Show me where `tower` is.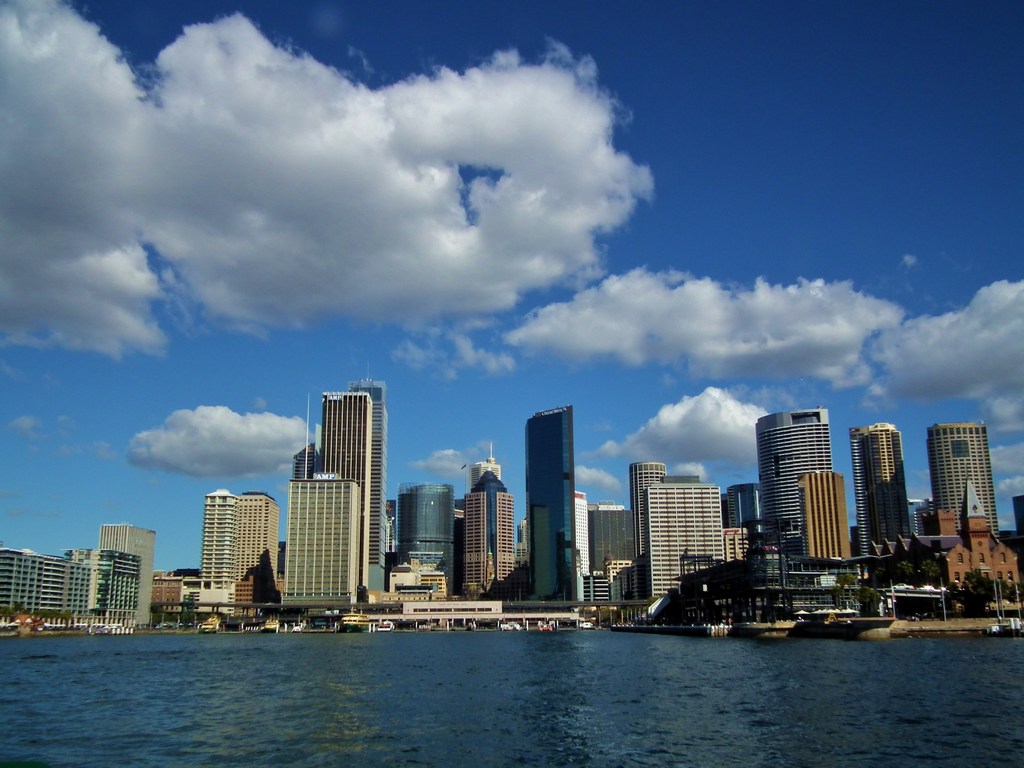
`tower` is at crop(842, 419, 916, 561).
